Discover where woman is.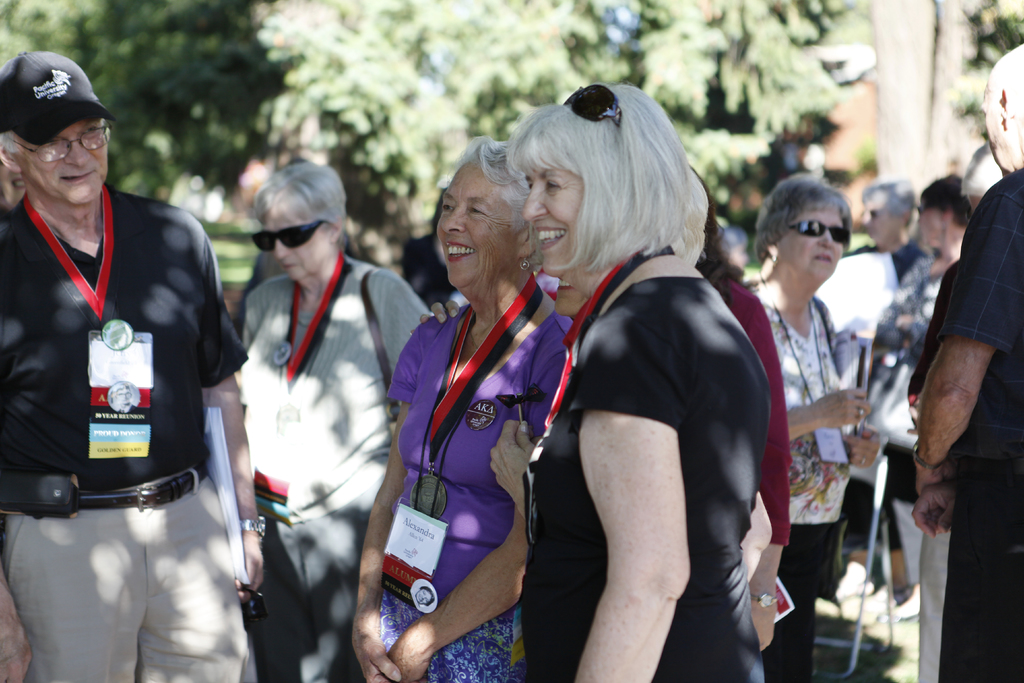
Discovered at rect(346, 129, 570, 682).
